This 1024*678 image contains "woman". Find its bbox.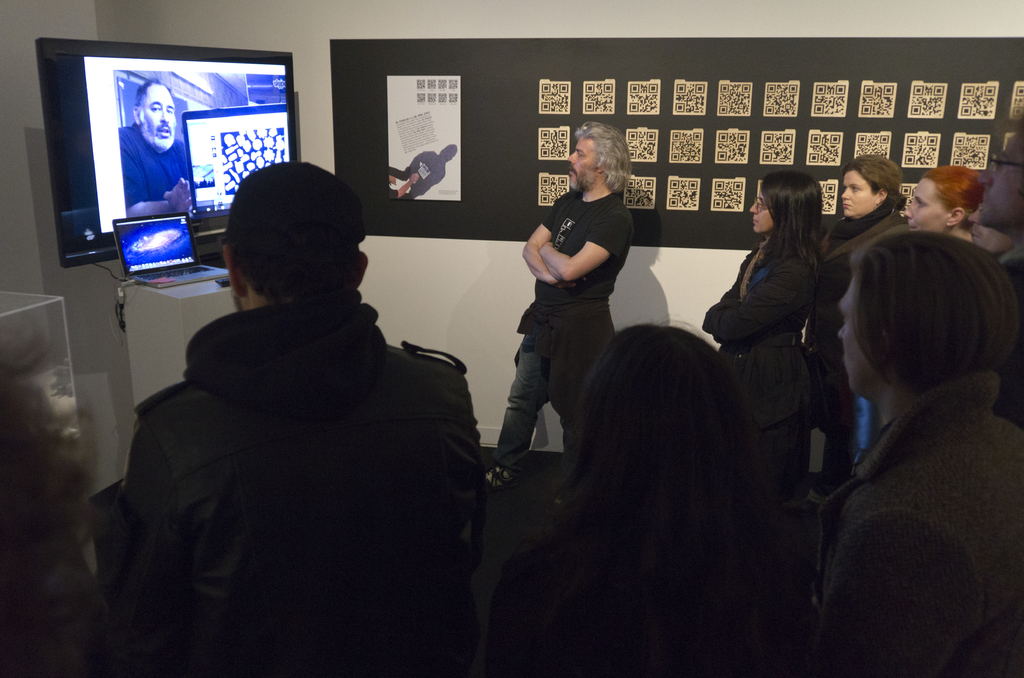
(left=700, top=170, right=829, bottom=600).
